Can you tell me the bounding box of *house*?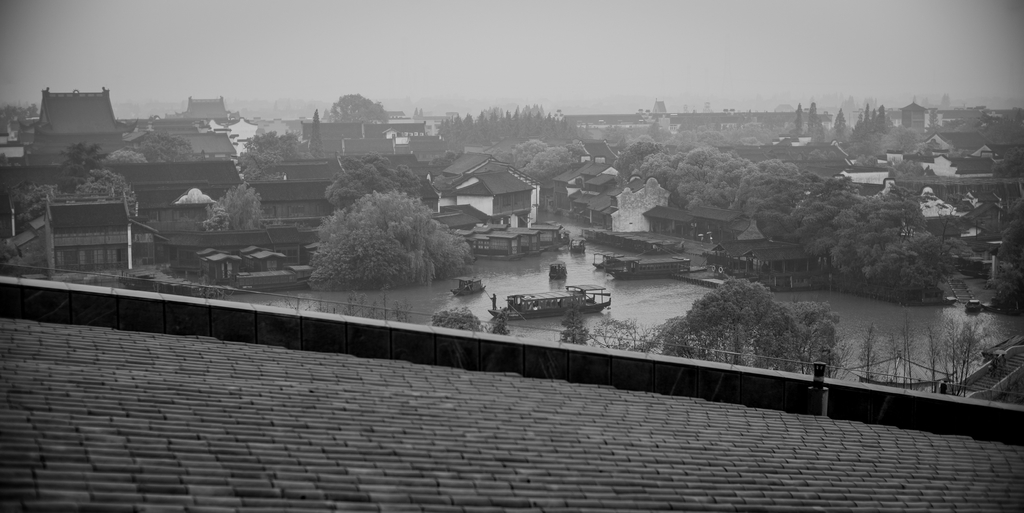
rect(408, 132, 443, 158).
